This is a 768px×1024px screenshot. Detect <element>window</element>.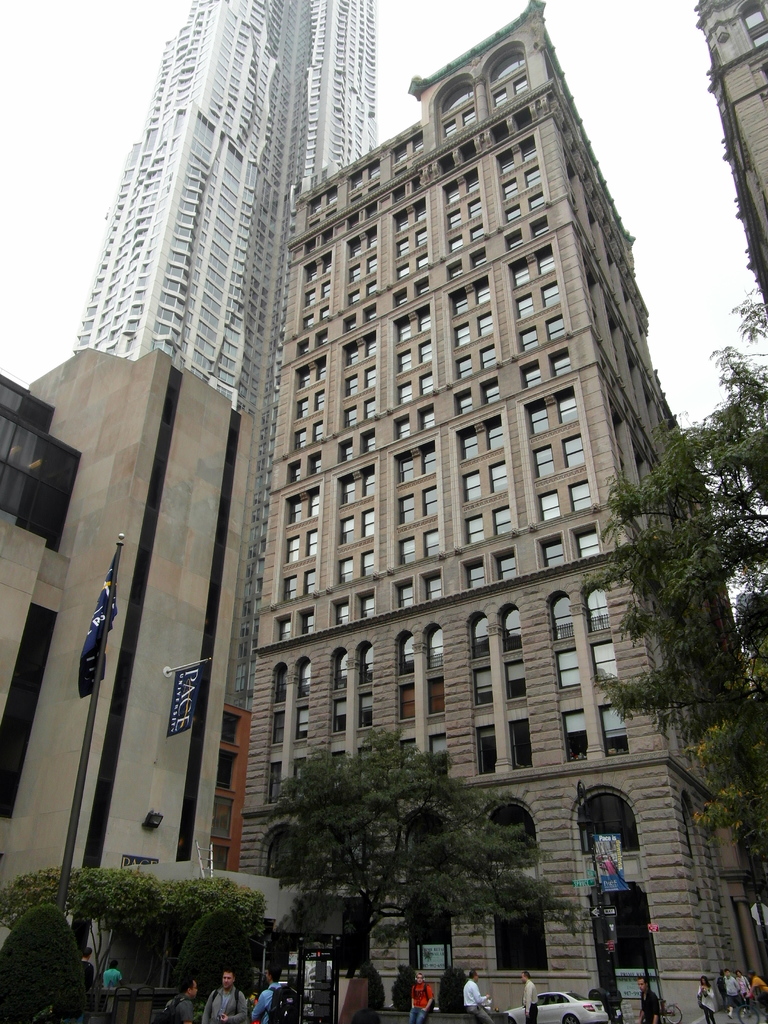
rect(345, 314, 354, 333).
